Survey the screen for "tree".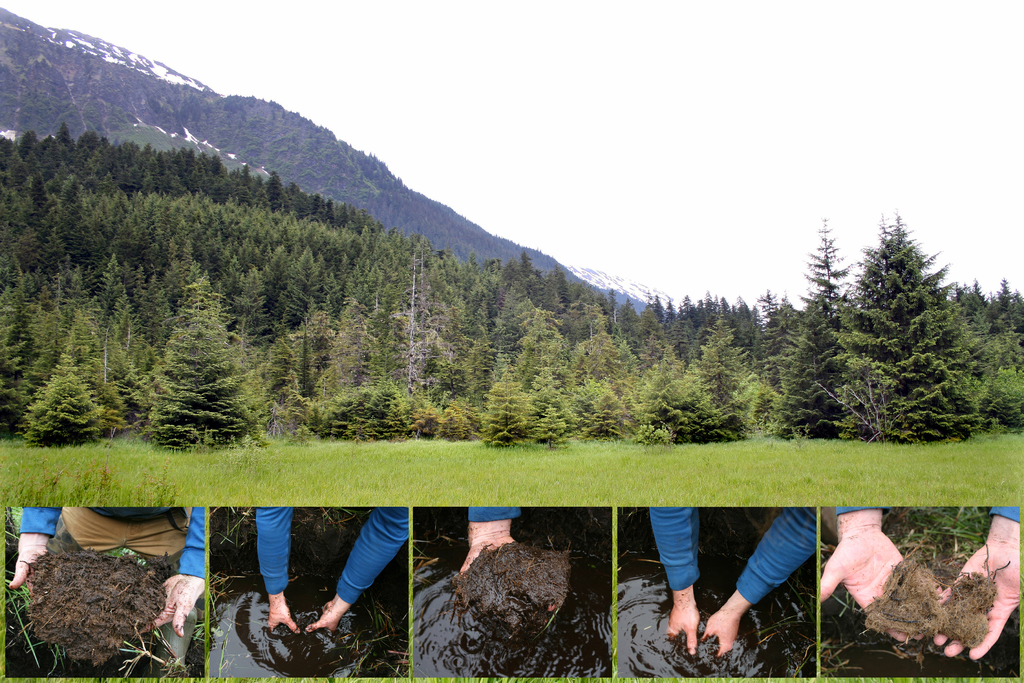
Survey found: bbox(166, 226, 203, 283).
